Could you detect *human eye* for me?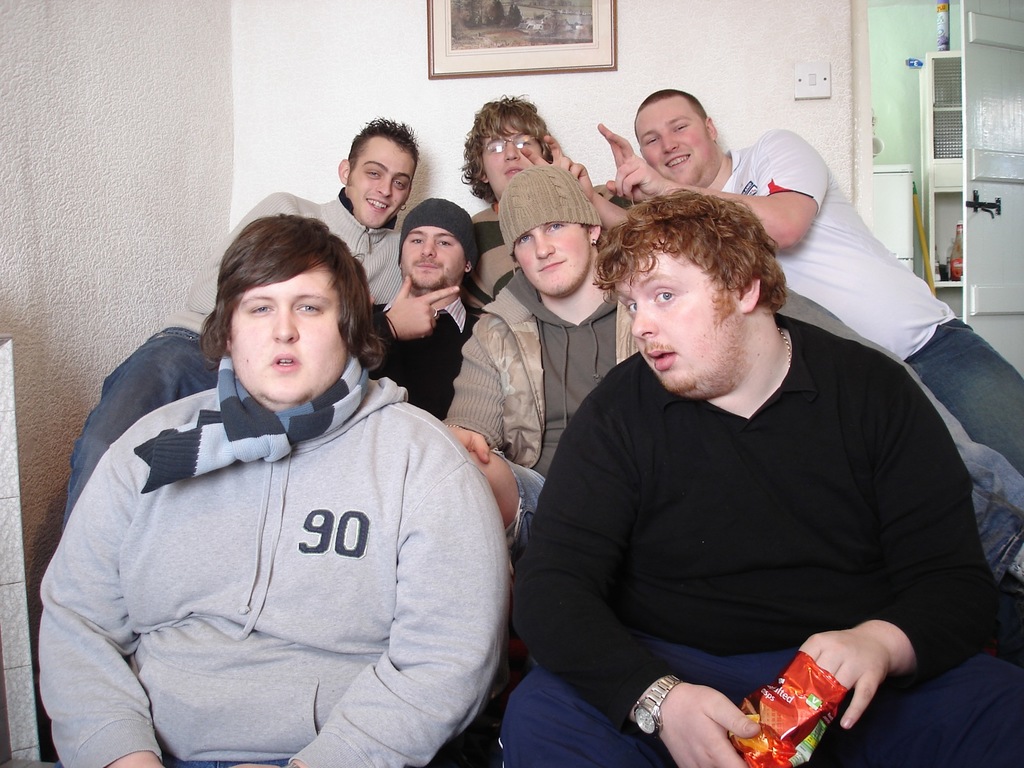
Detection result: Rect(653, 278, 682, 310).
